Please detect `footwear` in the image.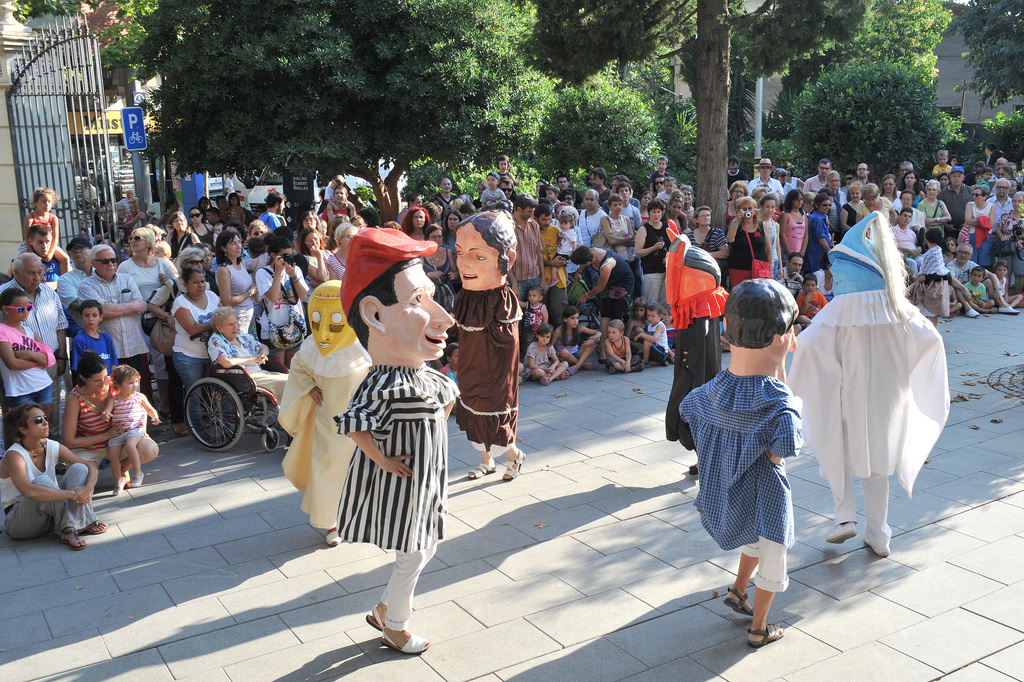
rect(691, 467, 701, 476).
